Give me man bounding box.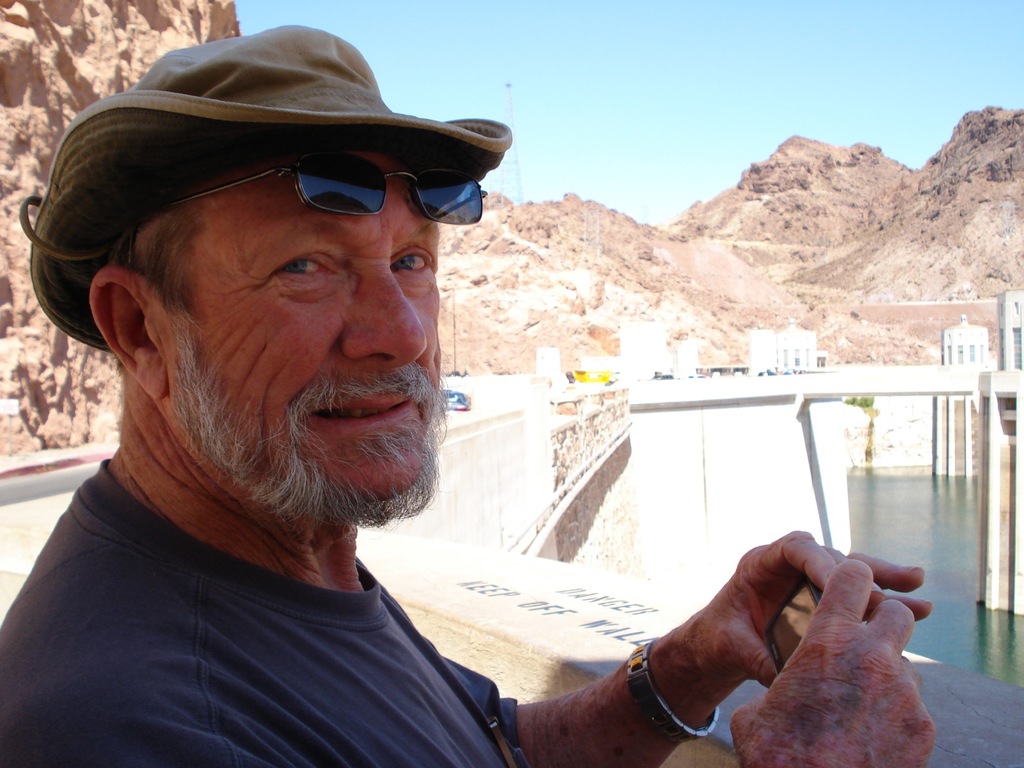
detection(0, 19, 934, 767).
